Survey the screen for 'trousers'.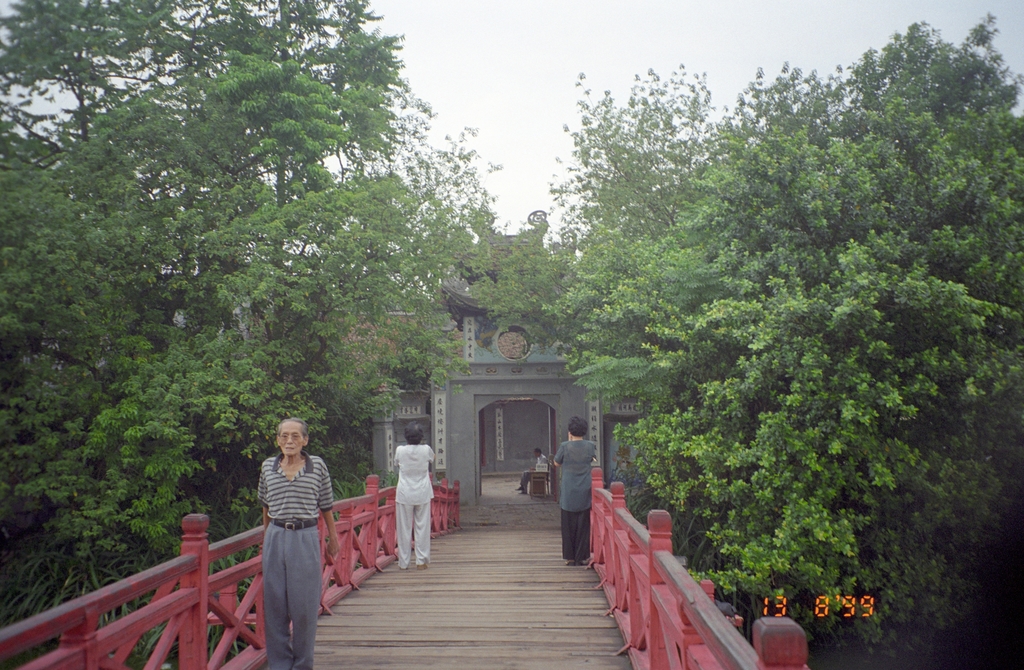
Survey found: bbox=[397, 501, 431, 567].
